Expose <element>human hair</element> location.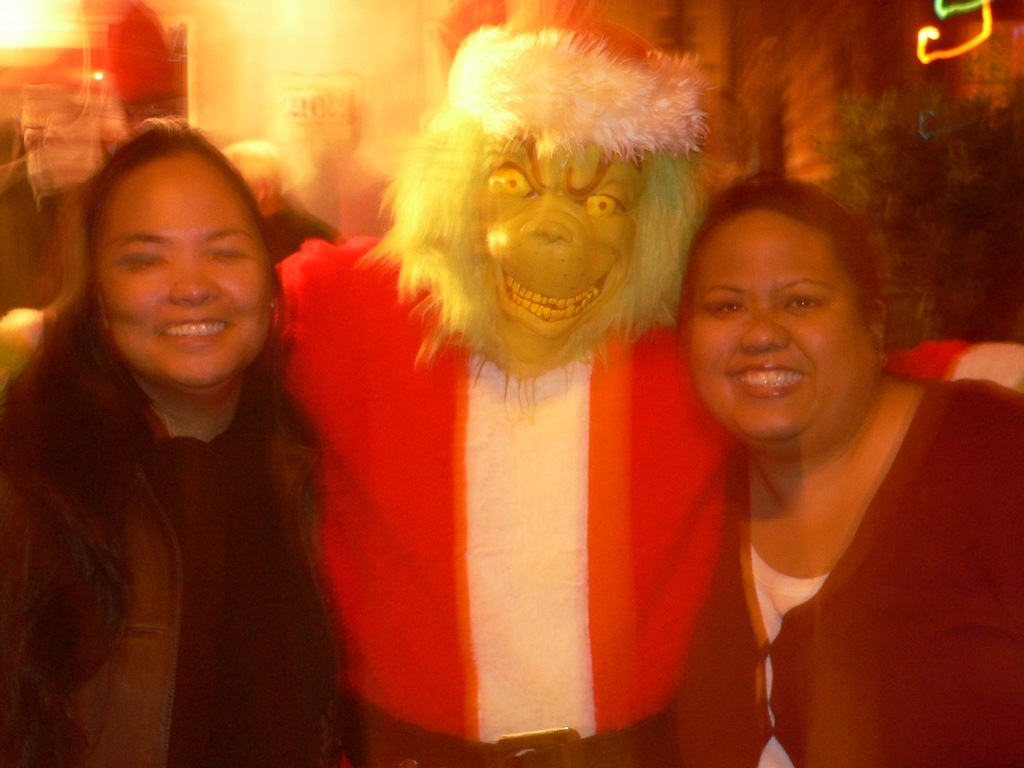
Exposed at [x1=371, y1=7, x2=707, y2=388].
